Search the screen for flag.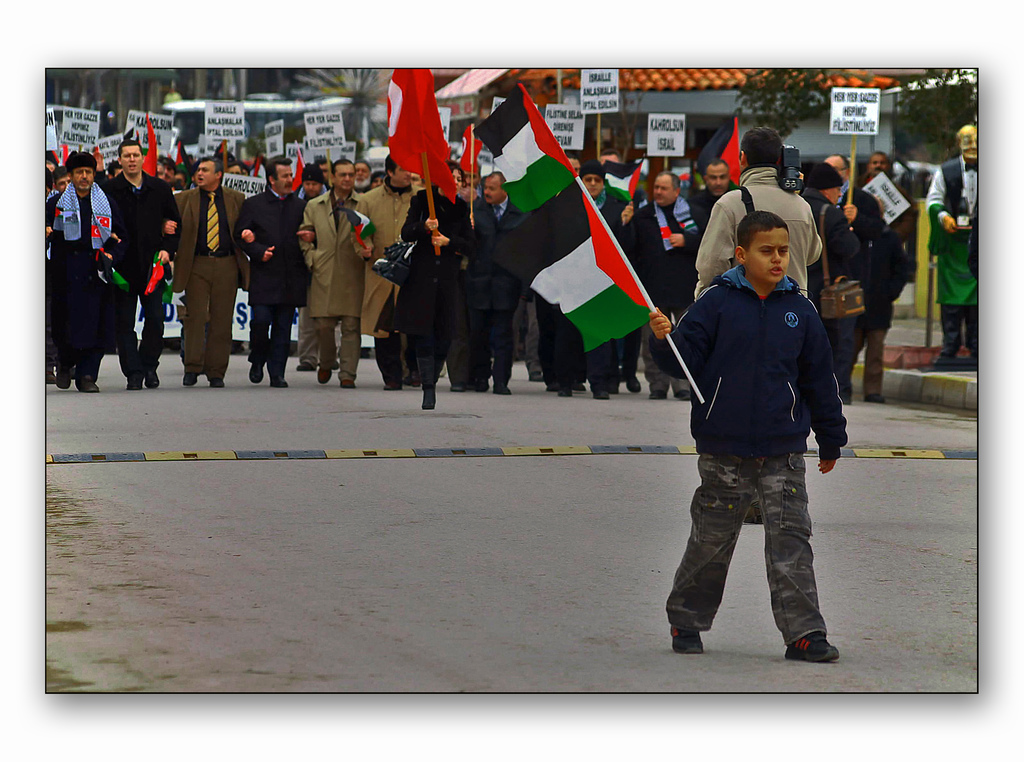
Found at (left=386, top=63, right=460, bottom=207).
